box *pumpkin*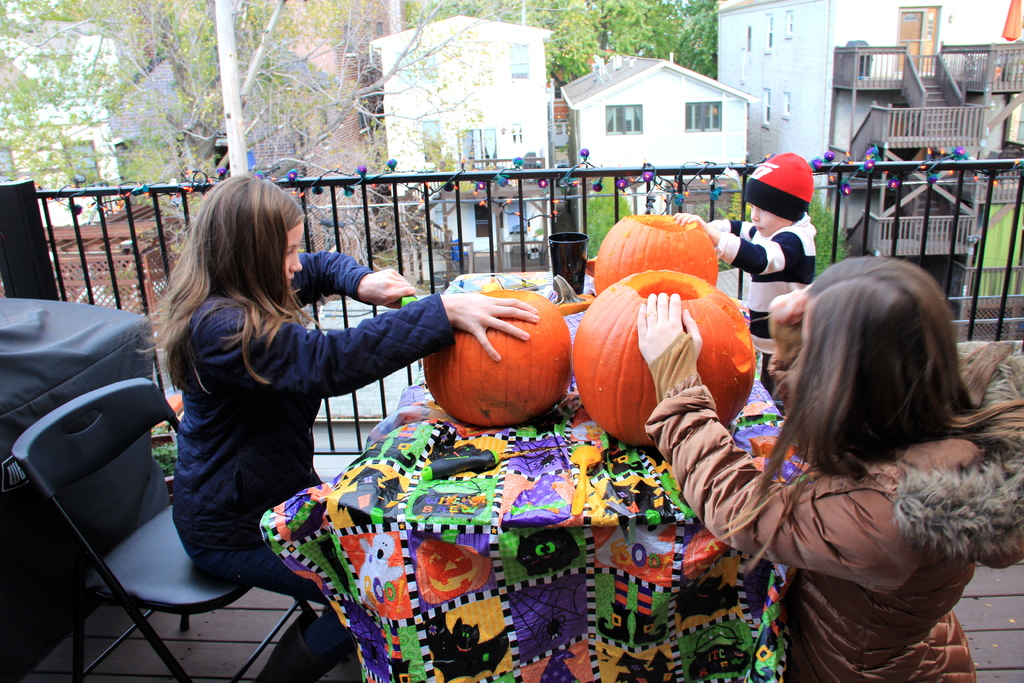
<bbox>568, 270, 754, 451</bbox>
